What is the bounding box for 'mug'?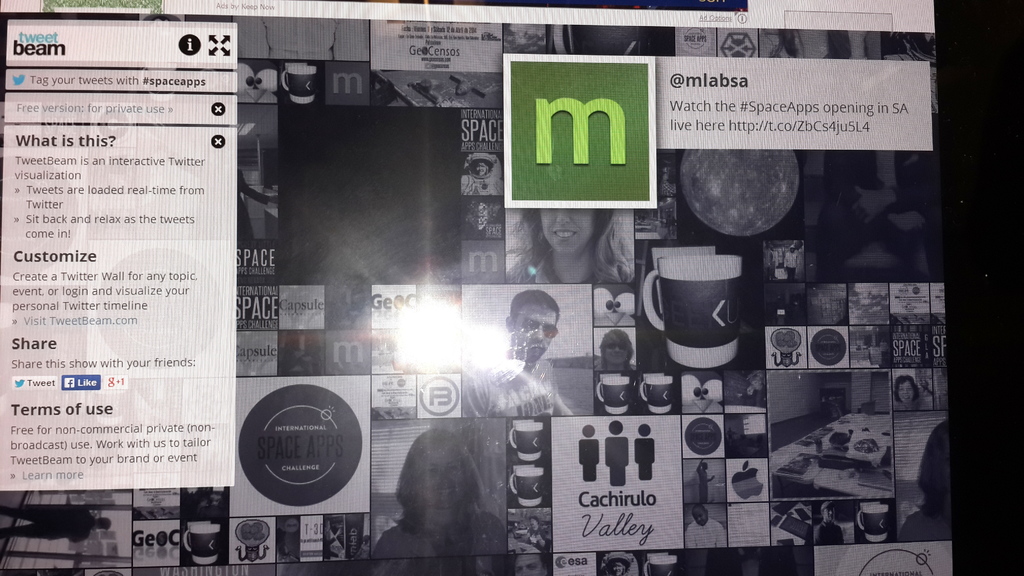
select_region(596, 374, 630, 415).
